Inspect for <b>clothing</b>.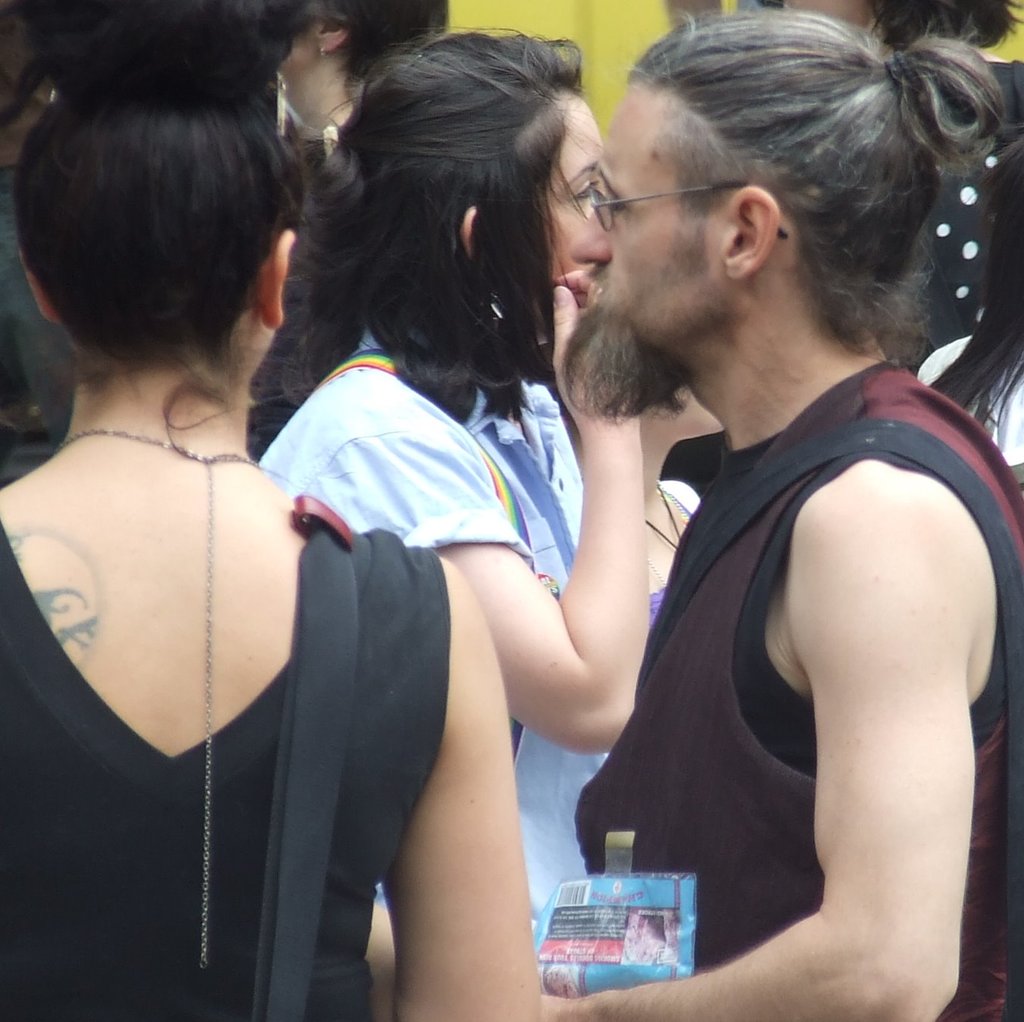
Inspection: (left=570, top=344, right=1014, bottom=1021).
